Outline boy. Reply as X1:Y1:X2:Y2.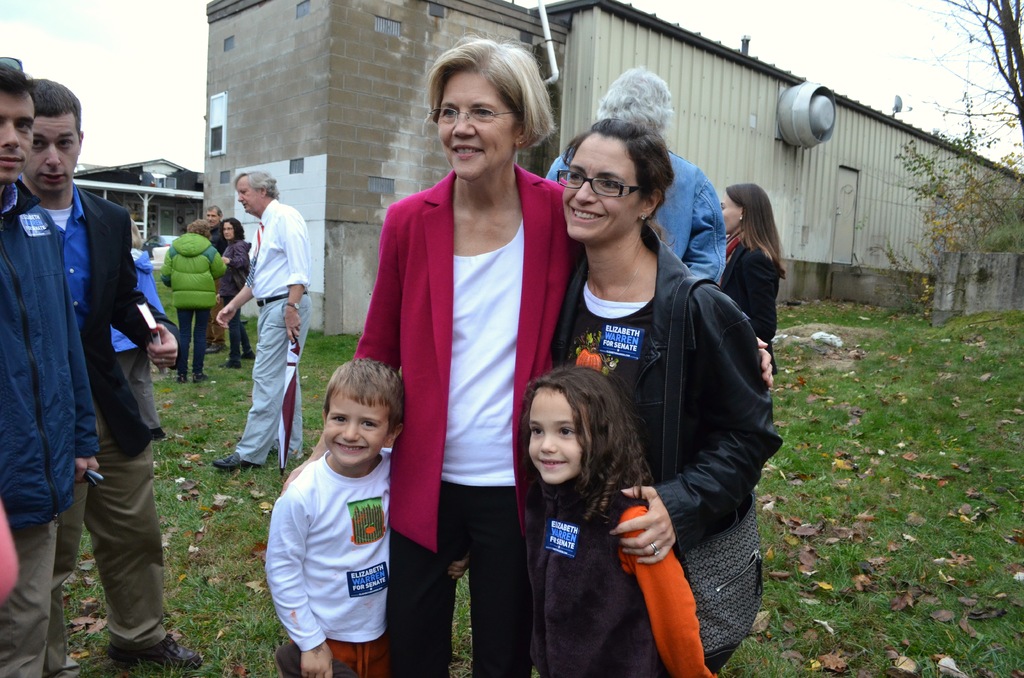
244:343:419:667.
